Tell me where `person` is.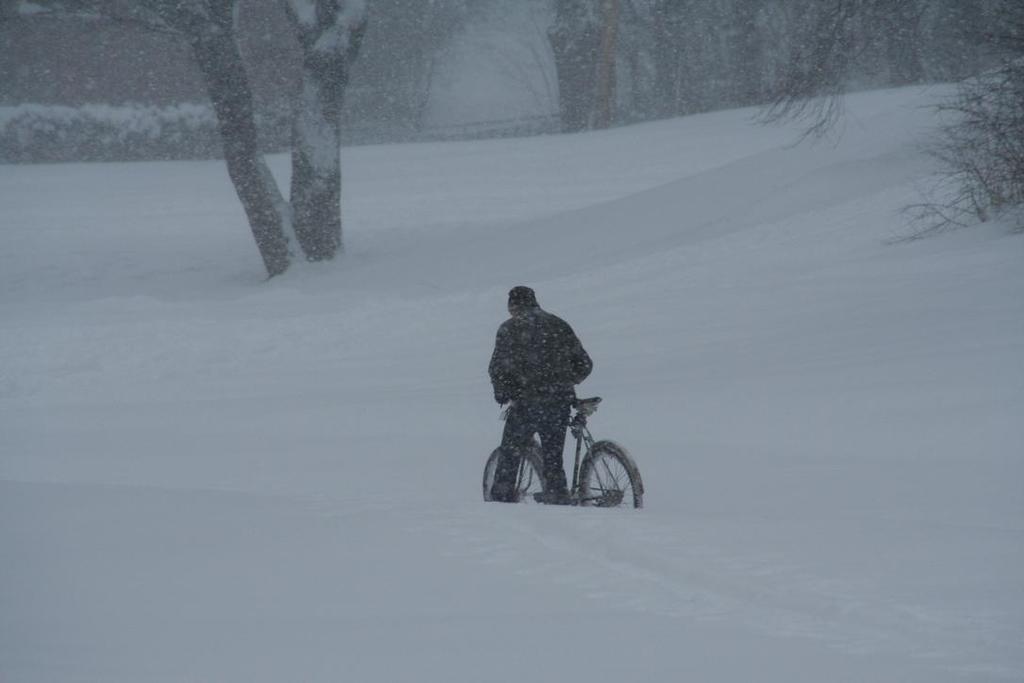
`person` is at bbox=[492, 289, 619, 490].
